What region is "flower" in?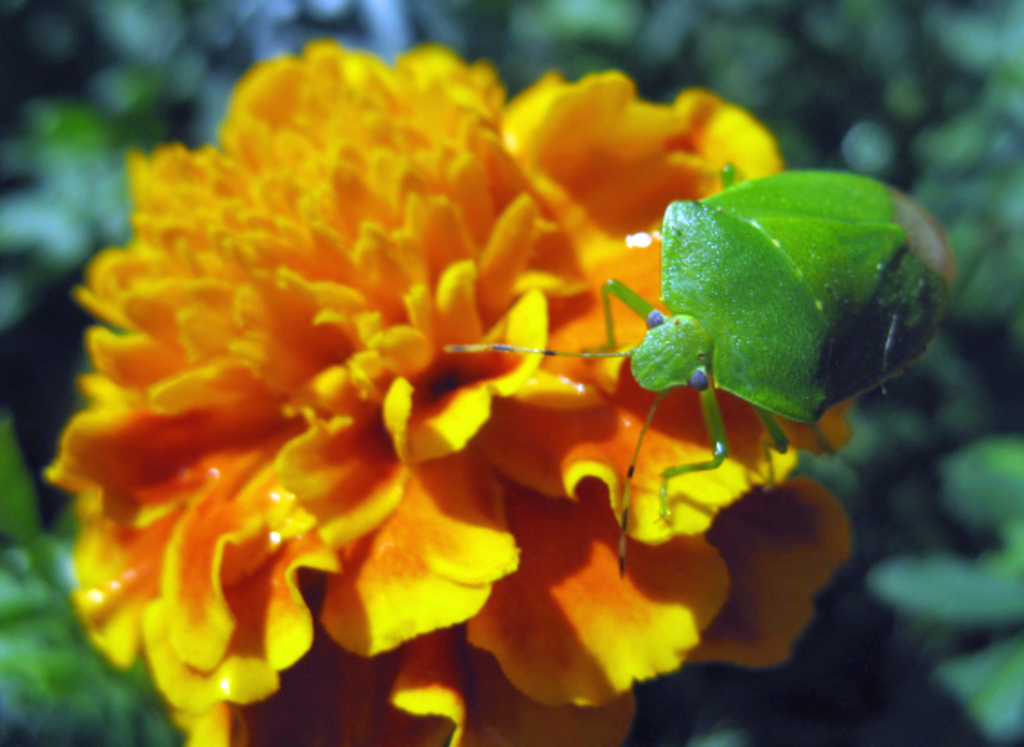
pyautogui.locateOnScreen(59, 29, 871, 713).
